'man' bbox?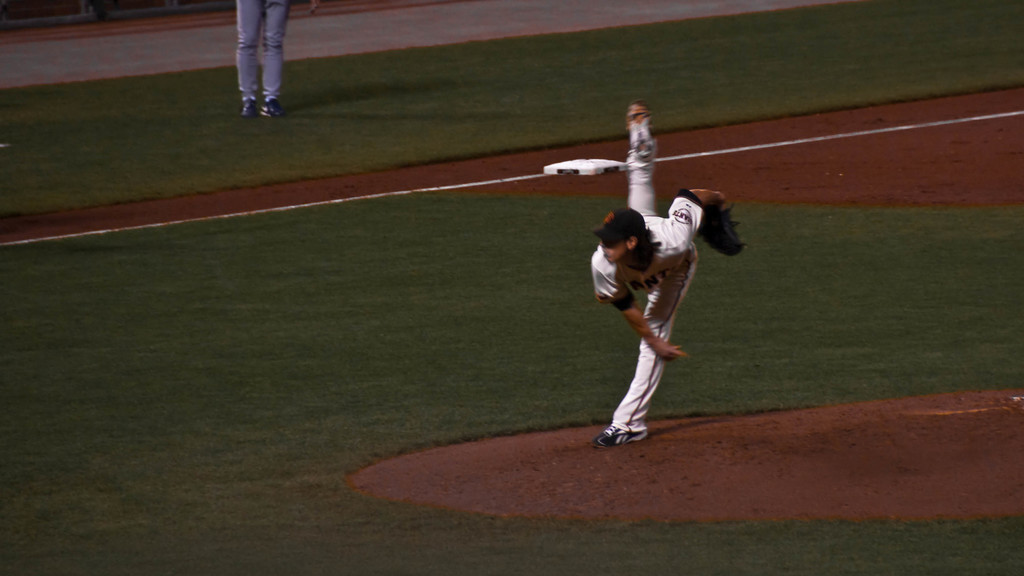
crop(579, 81, 748, 446)
